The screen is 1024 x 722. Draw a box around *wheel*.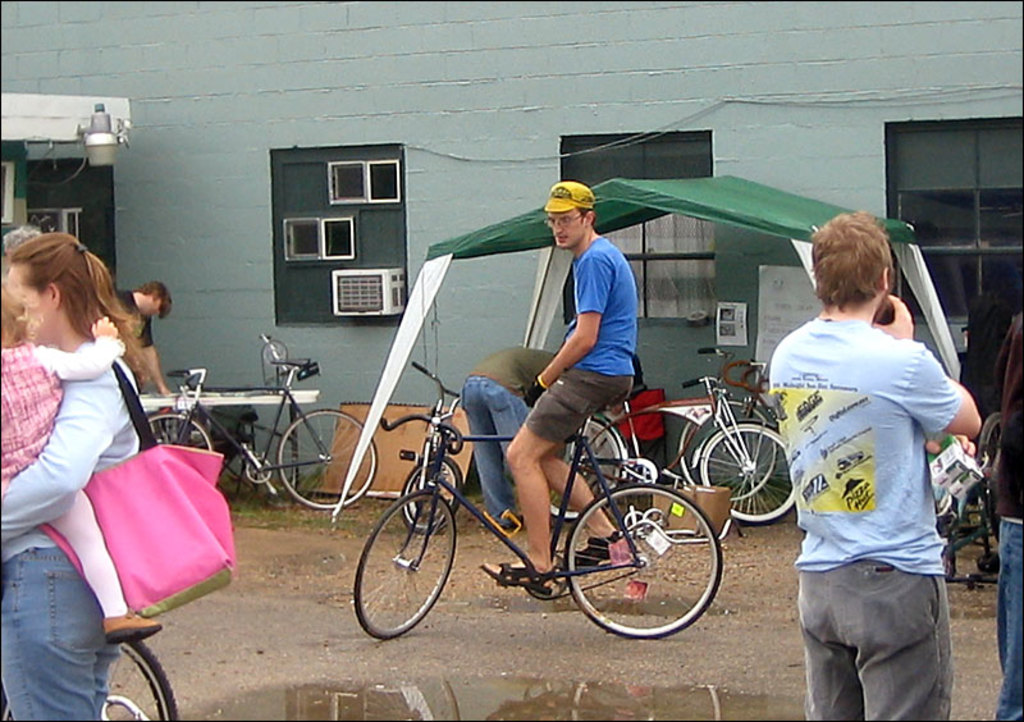
(142, 415, 215, 458).
